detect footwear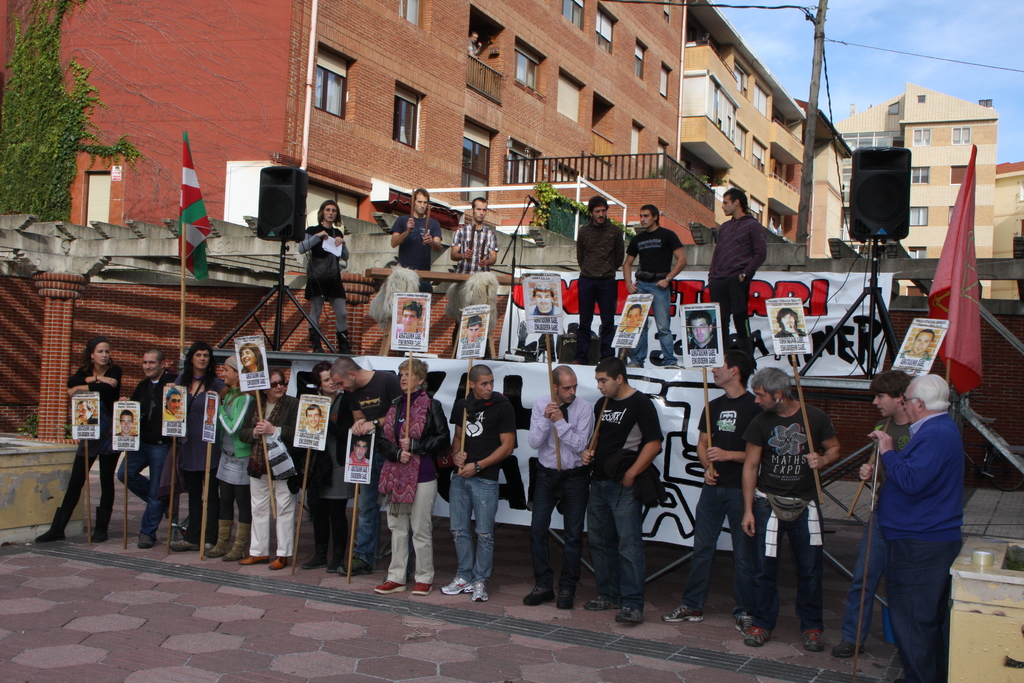
bbox=(440, 578, 472, 594)
